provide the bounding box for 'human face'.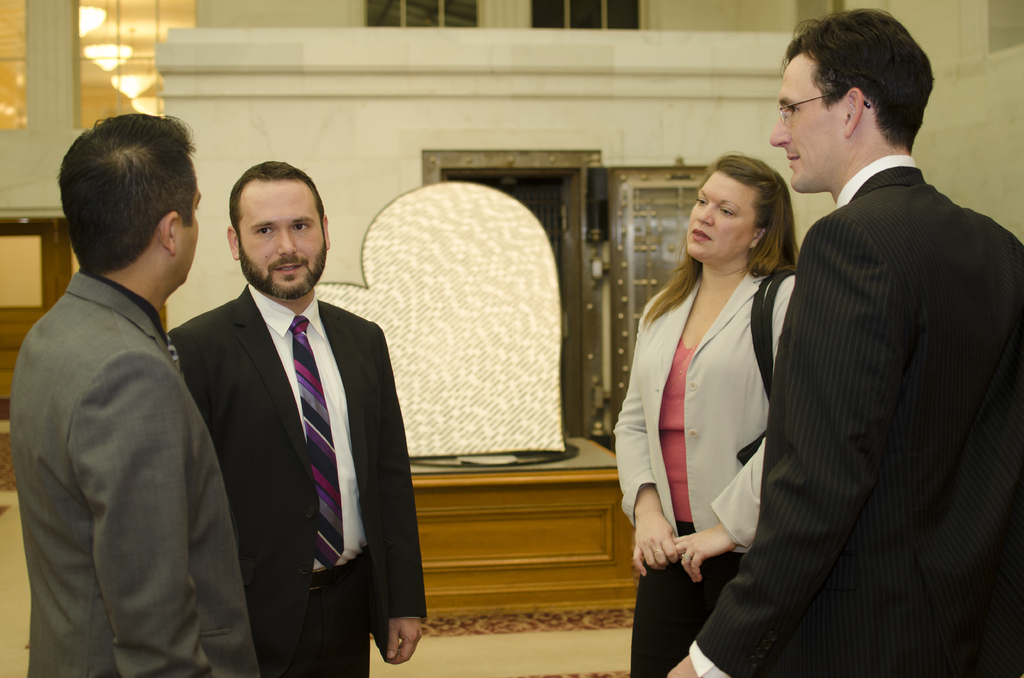
(770, 59, 846, 186).
